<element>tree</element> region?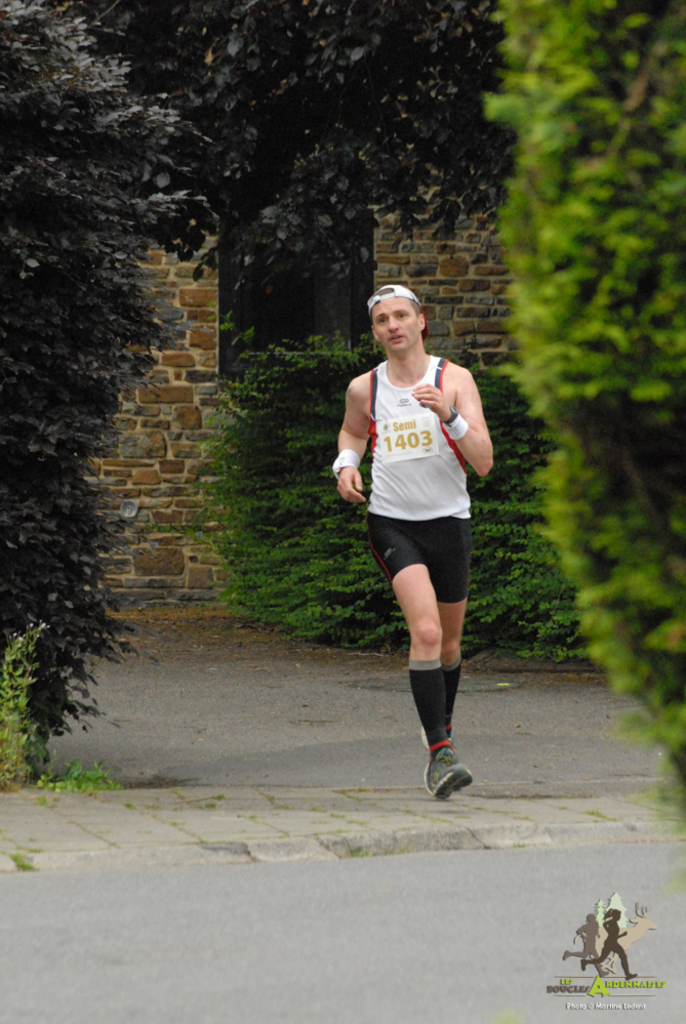
left=488, top=0, right=685, bottom=841
